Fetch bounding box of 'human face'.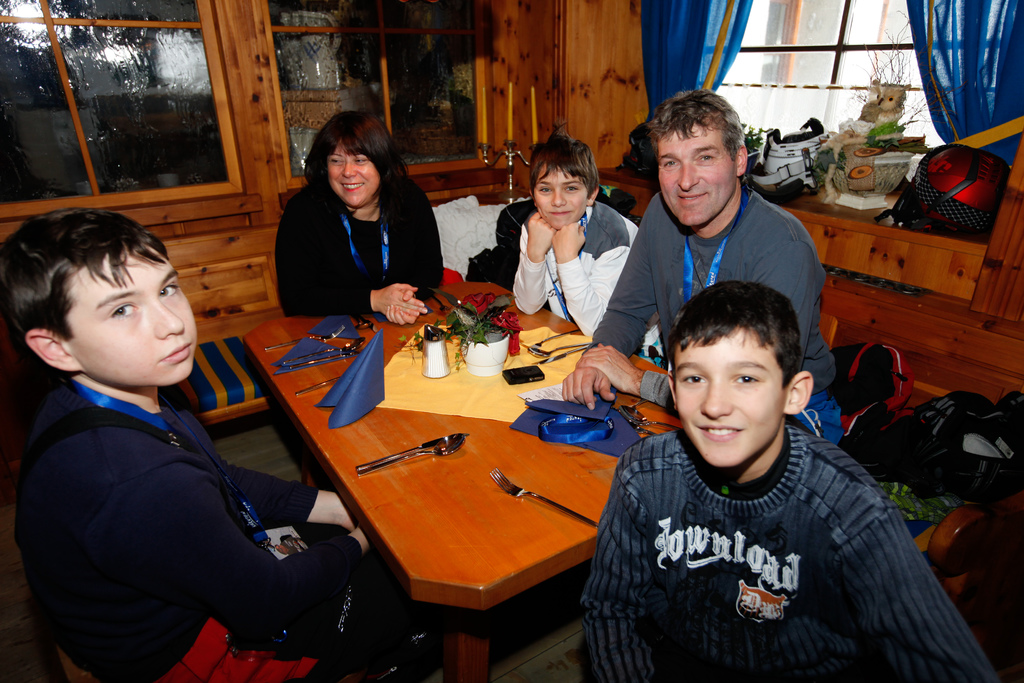
Bbox: [x1=328, y1=147, x2=378, y2=210].
